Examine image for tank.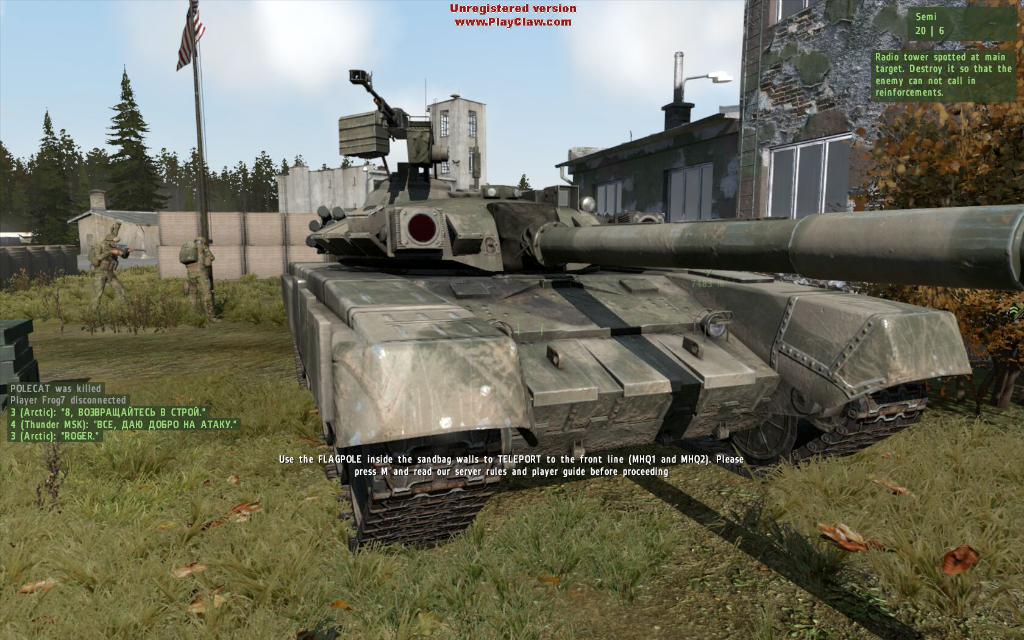
Examination result: [x1=282, y1=72, x2=1023, y2=547].
